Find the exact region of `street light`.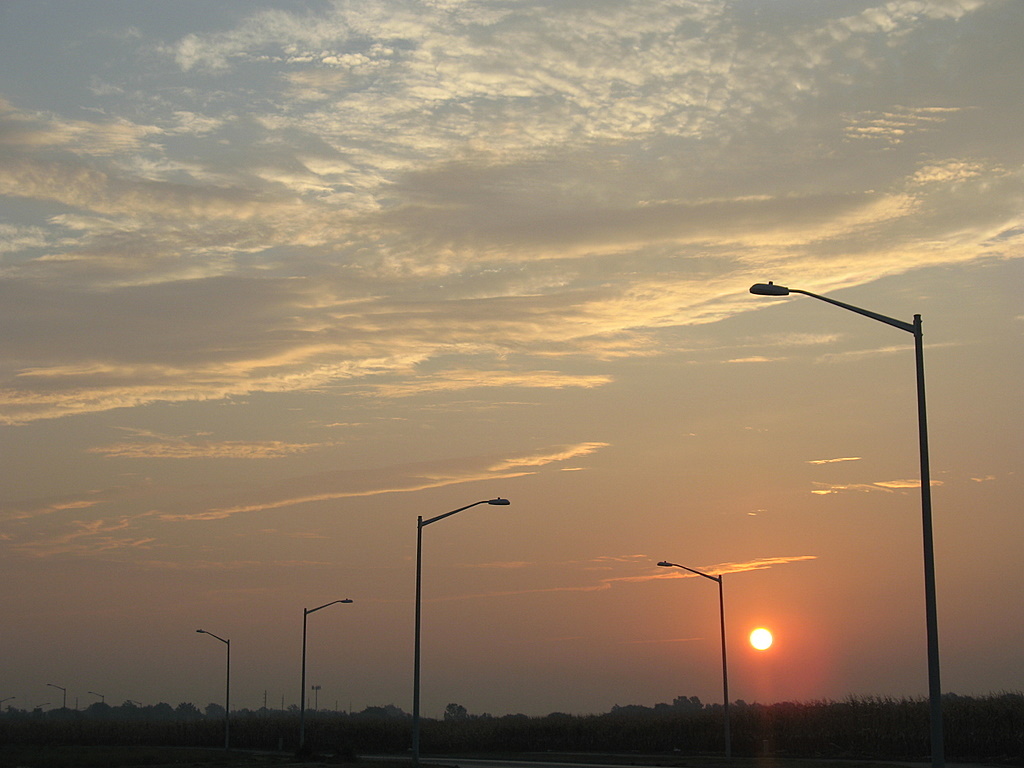
Exact region: 413:494:509:755.
